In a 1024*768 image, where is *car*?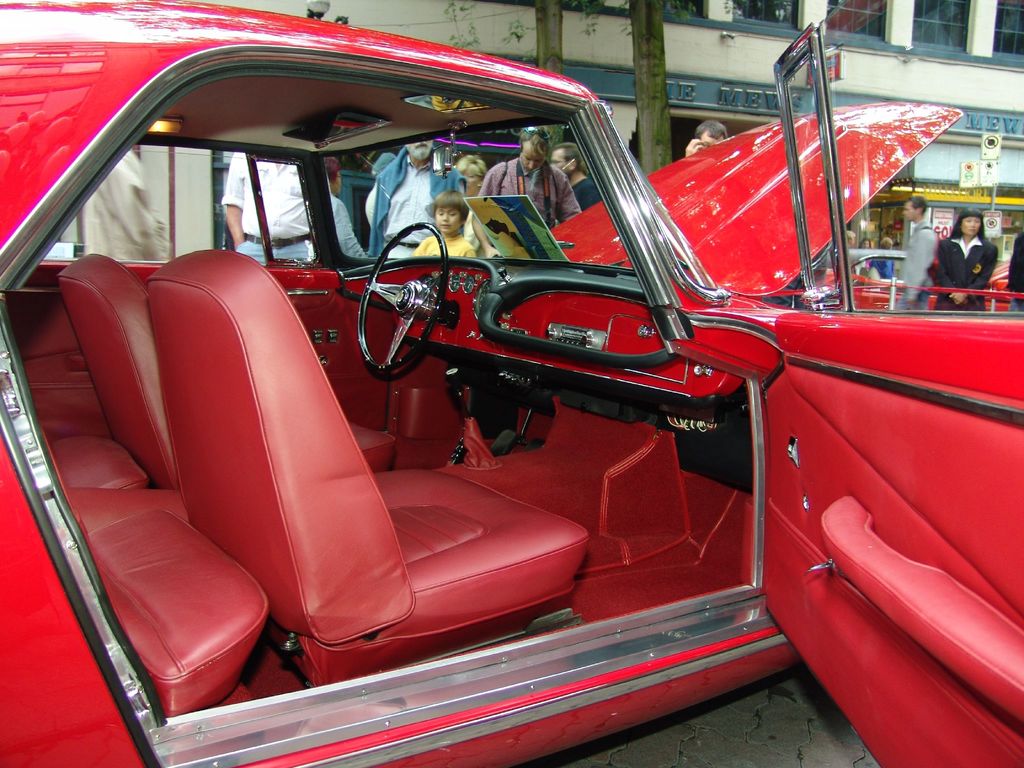
region(830, 248, 1016, 309).
